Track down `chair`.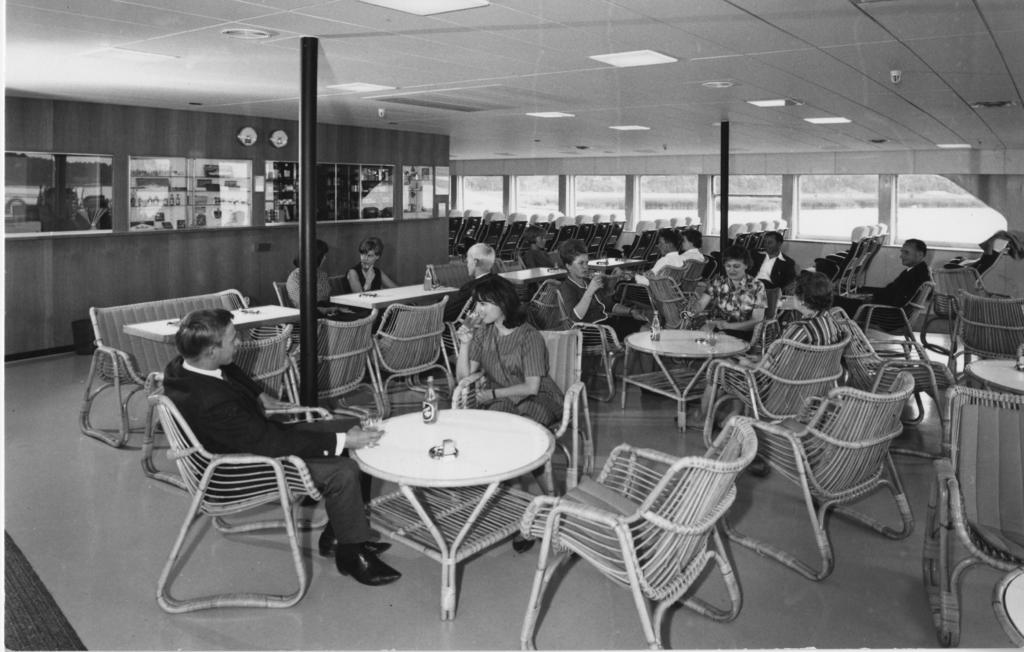
Tracked to (737,287,785,356).
